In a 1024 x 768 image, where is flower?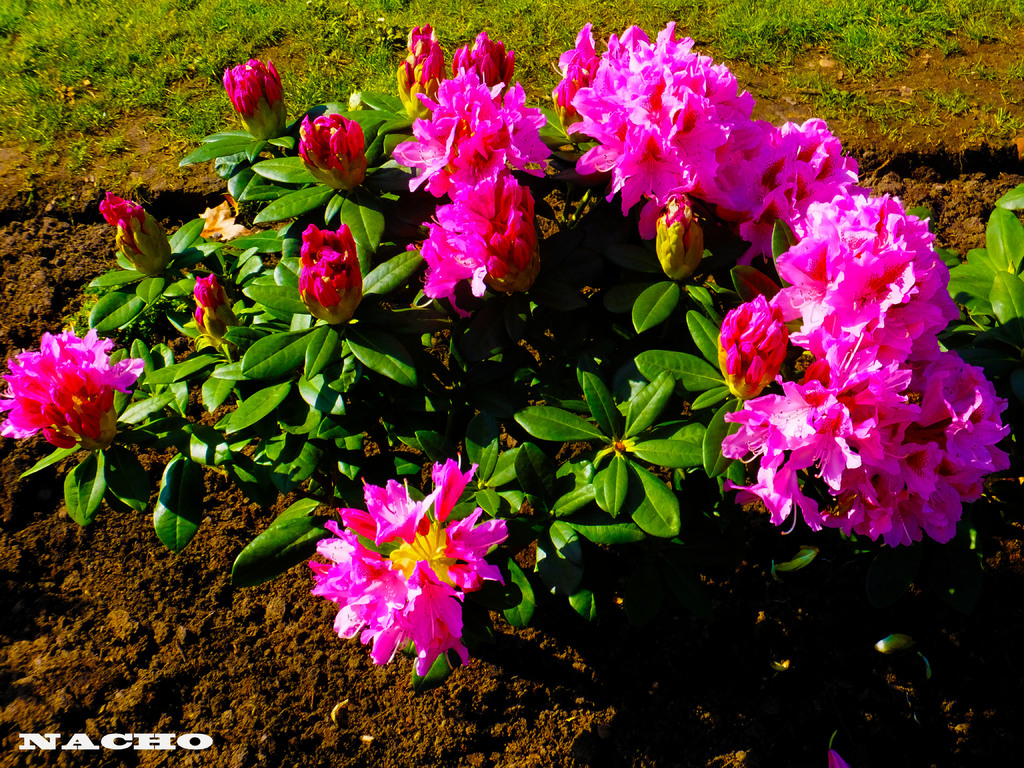
l=196, t=271, r=234, b=341.
